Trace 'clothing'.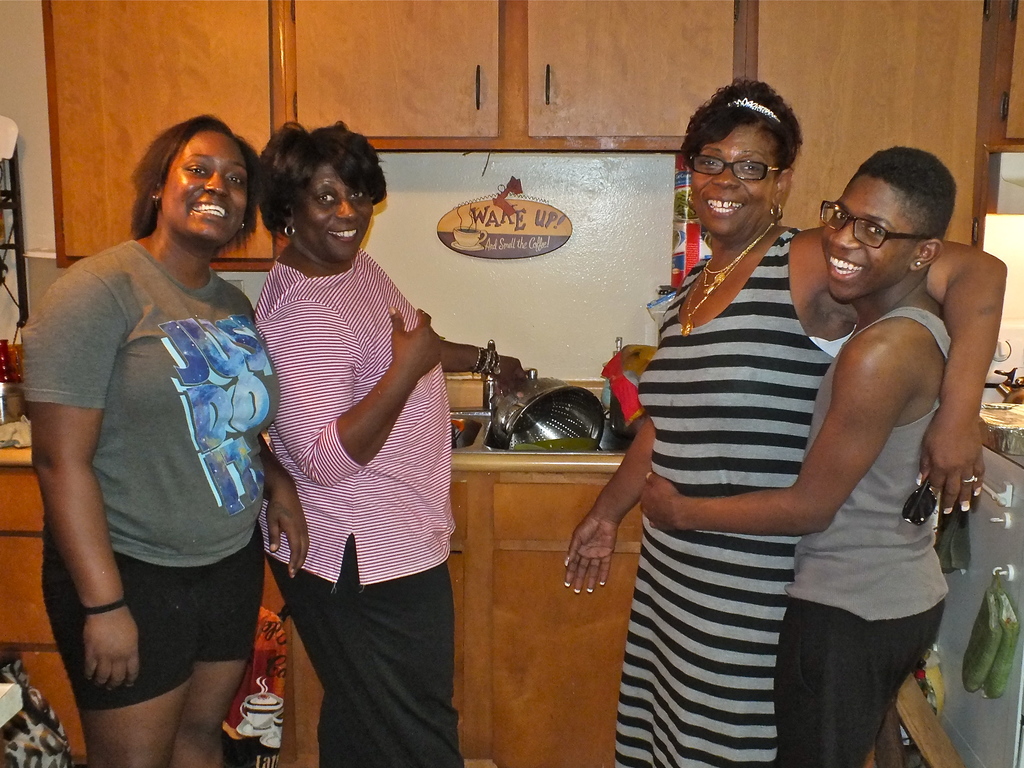
Traced to <bbox>772, 303, 952, 767</bbox>.
